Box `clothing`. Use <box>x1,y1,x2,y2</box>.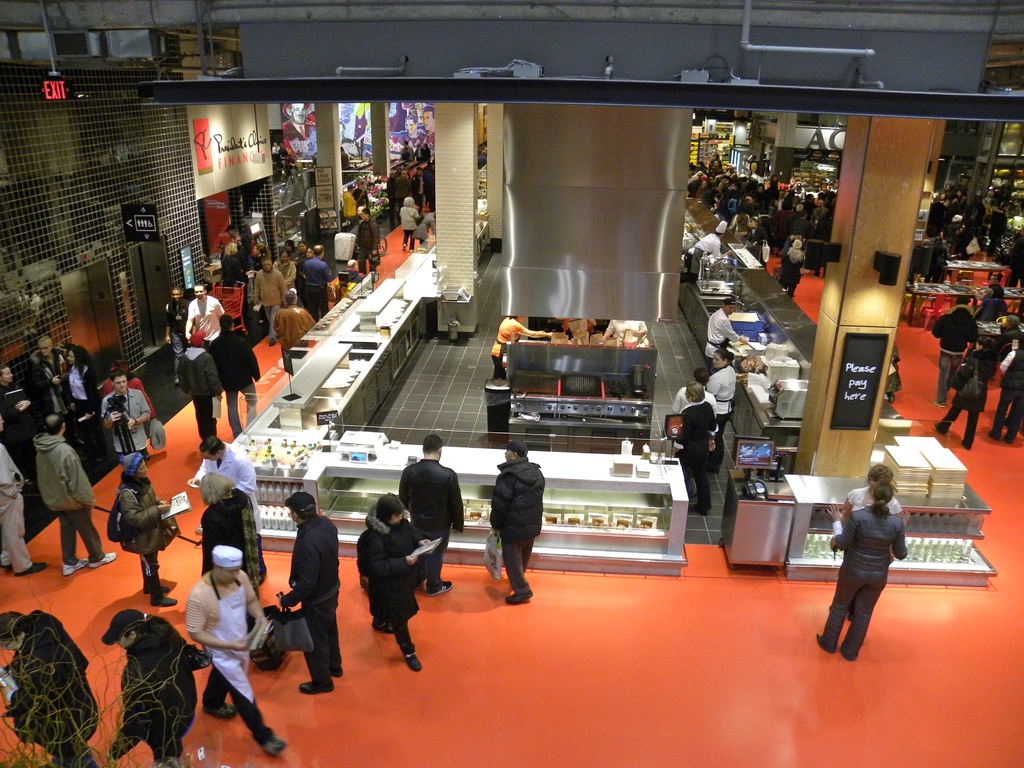
<box>242,238,251,273</box>.
